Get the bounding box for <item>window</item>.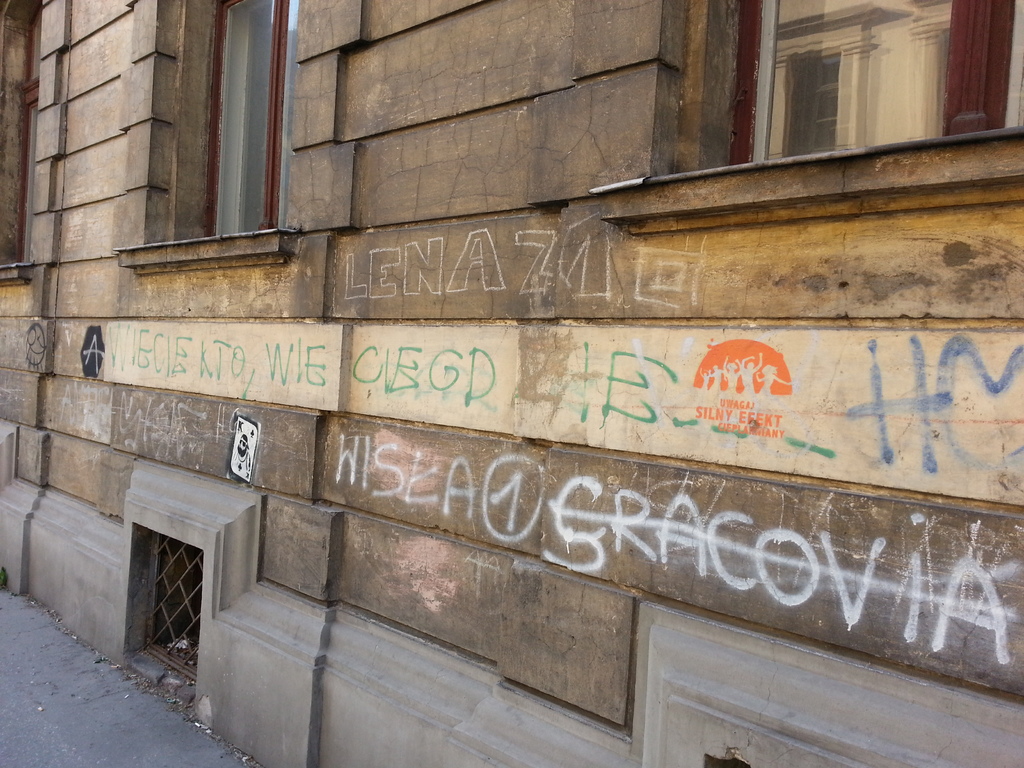
203/0/301/222.
